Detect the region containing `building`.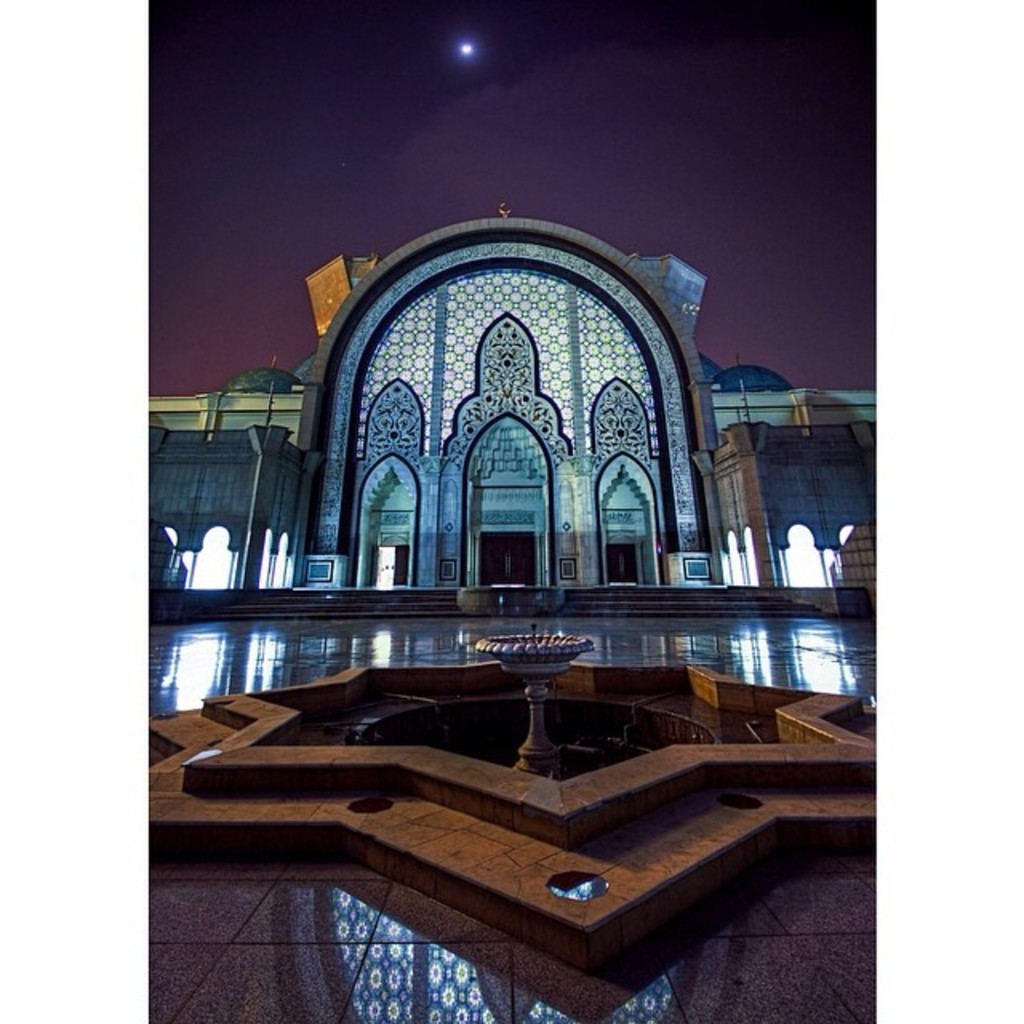
(147, 211, 893, 611).
